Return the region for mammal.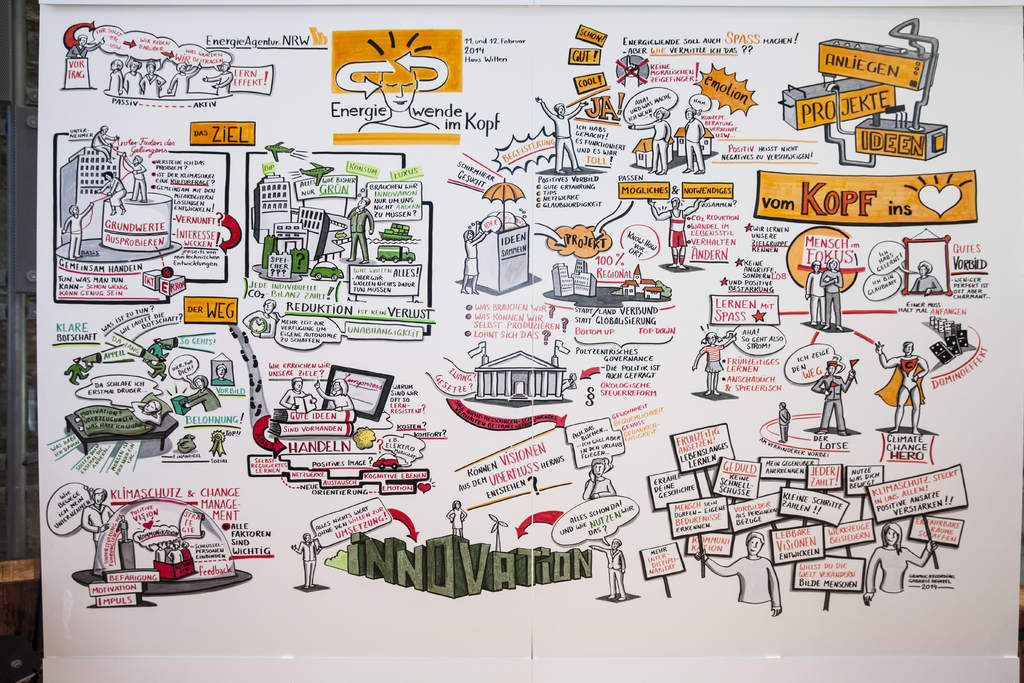
[804,257,825,327].
